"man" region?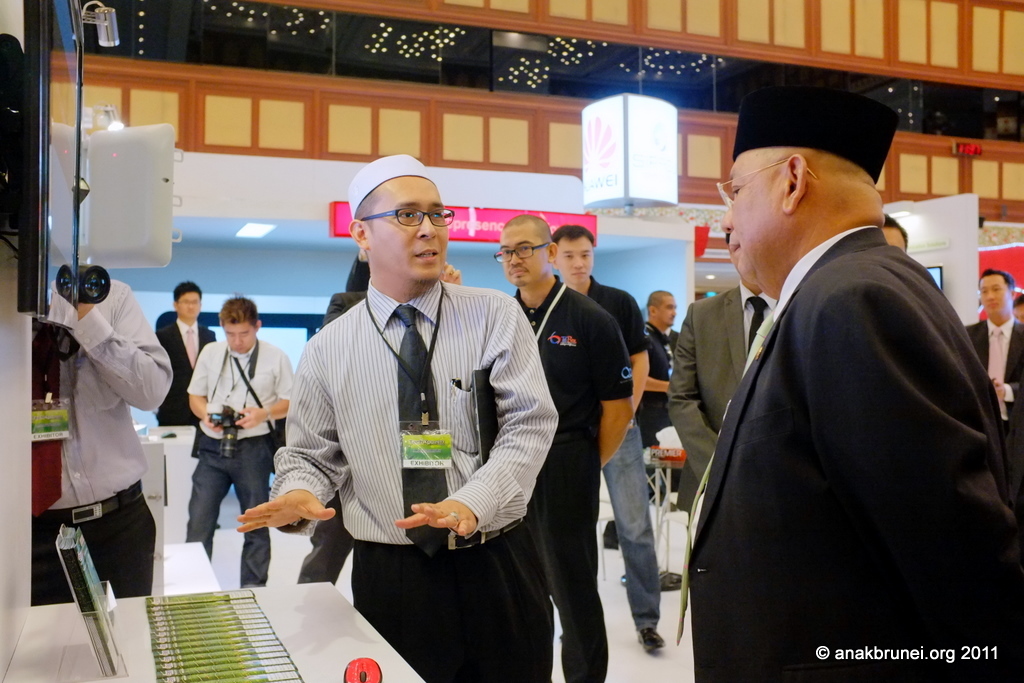
(left=496, top=212, right=637, bottom=682)
